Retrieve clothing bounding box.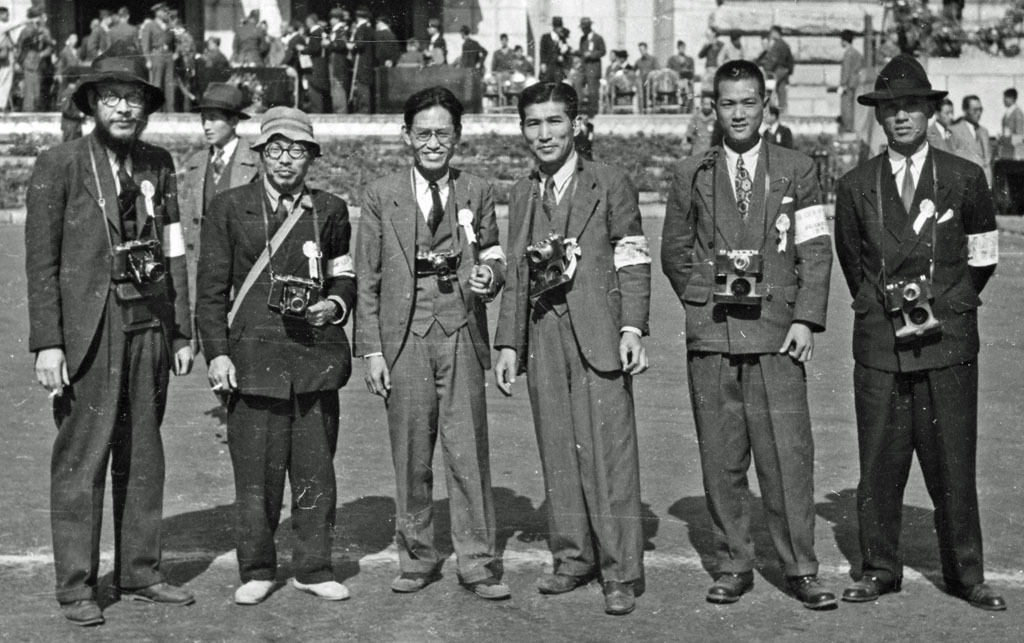
Bounding box: pyautogui.locateOnScreen(63, 44, 77, 69).
